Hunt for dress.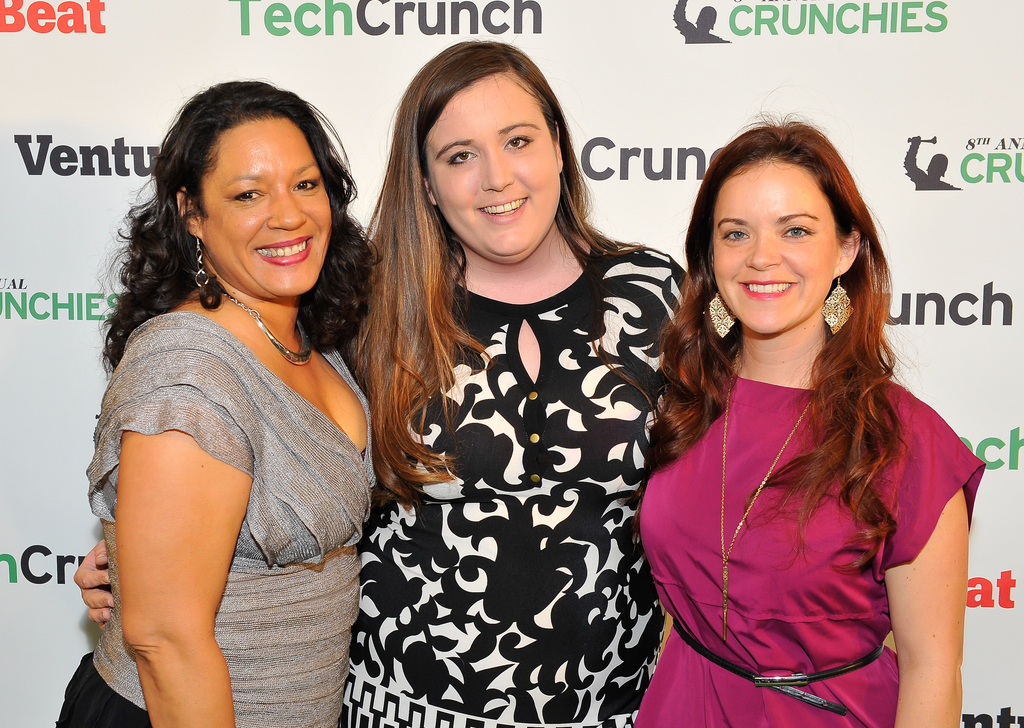
Hunted down at <box>628,376,985,727</box>.
